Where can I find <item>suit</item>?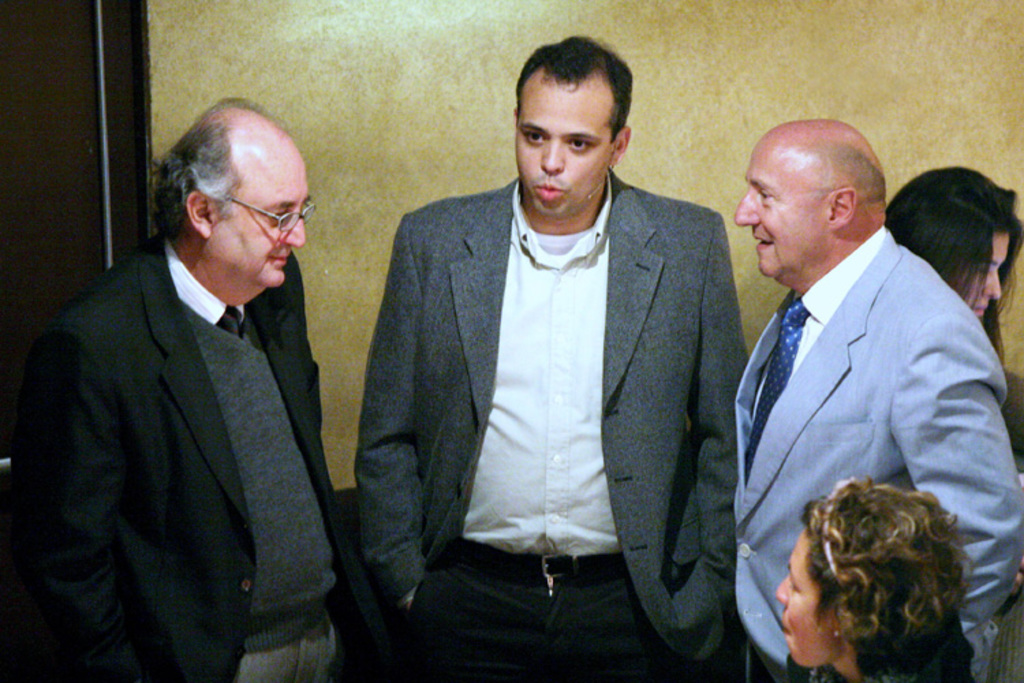
You can find it at (22, 131, 371, 675).
